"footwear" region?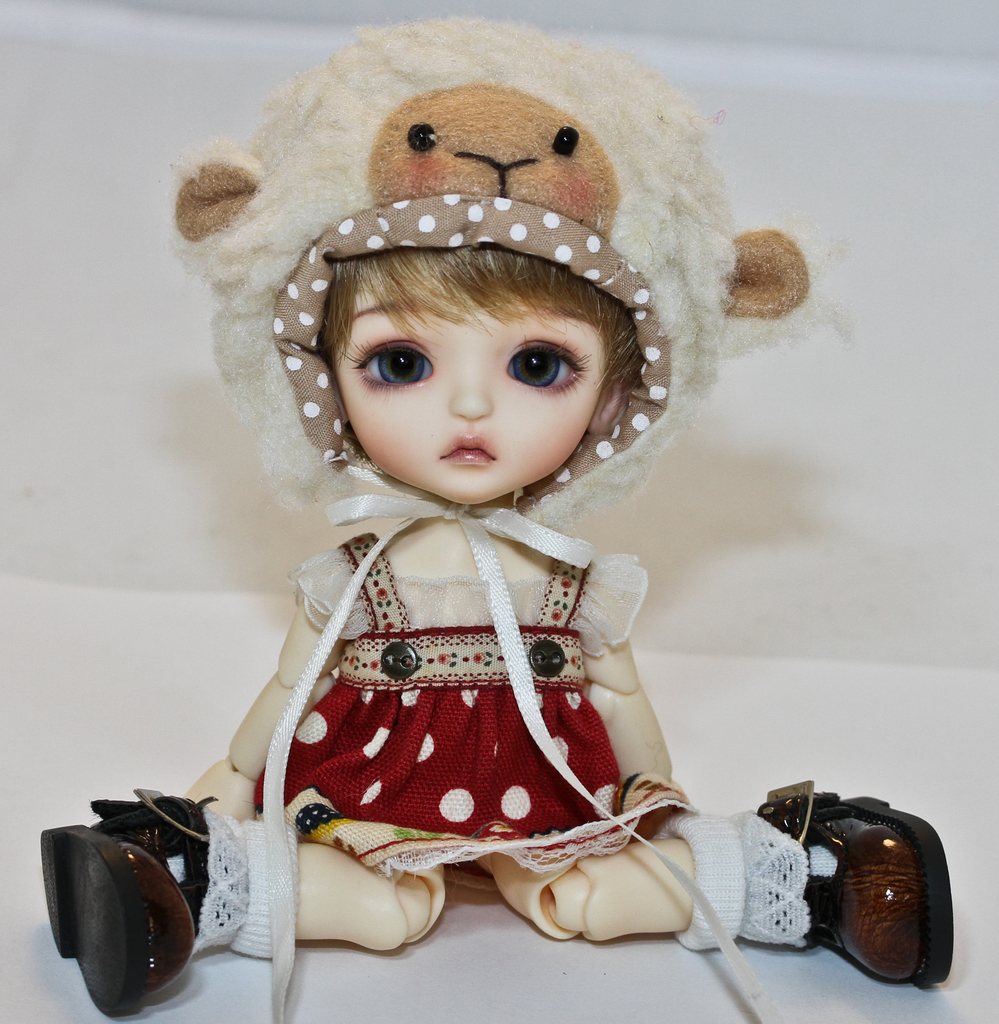
(30, 788, 211, 1018)
